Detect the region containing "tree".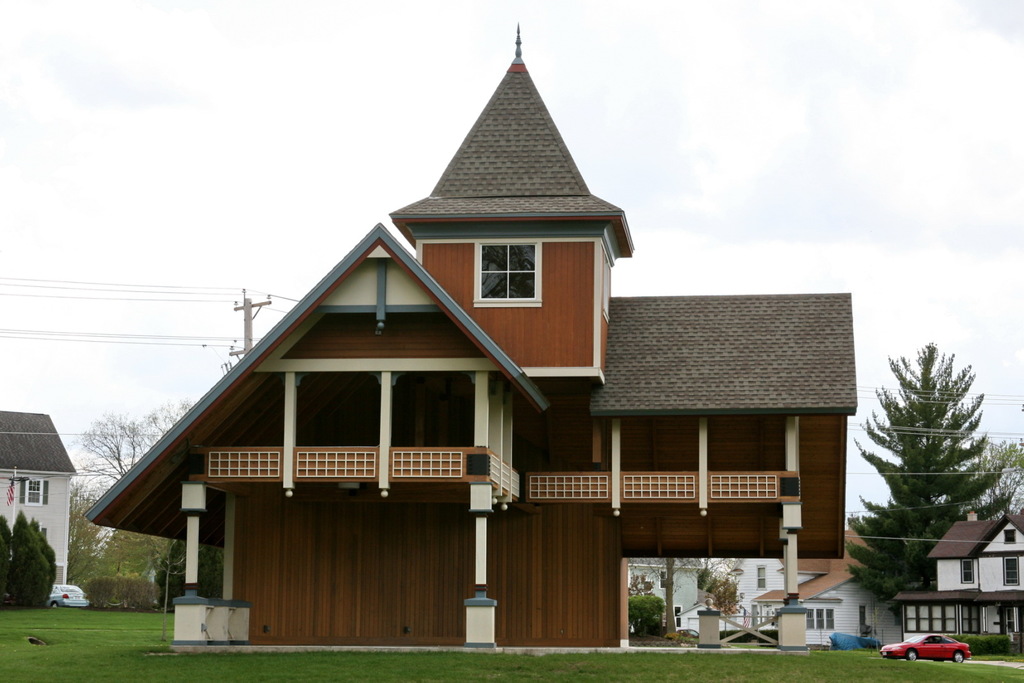
(1, 510, 61, 611).
